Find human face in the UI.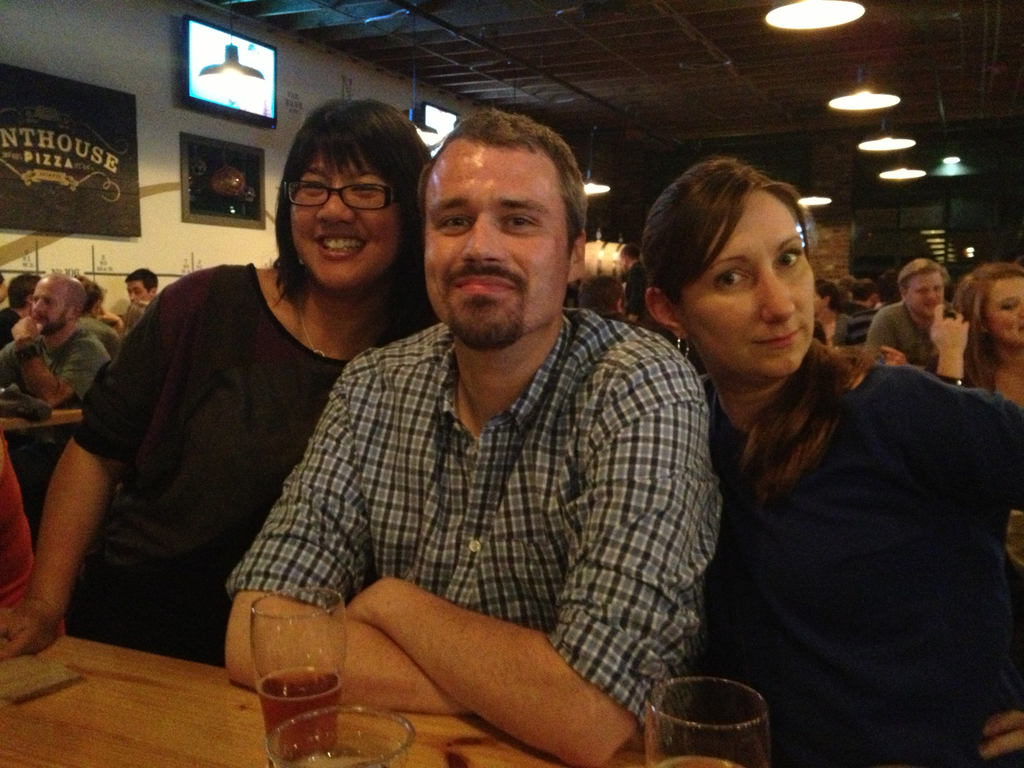
UI element at 30/277/76/332.
